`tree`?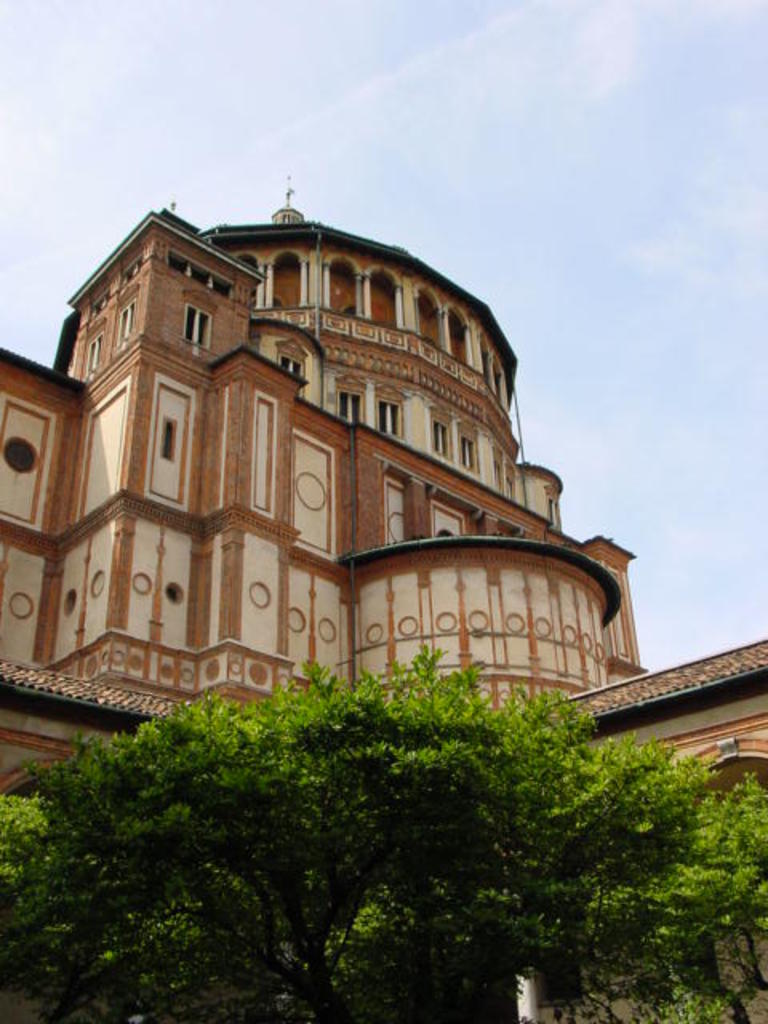
locate(0, 642, 766, 1022)
